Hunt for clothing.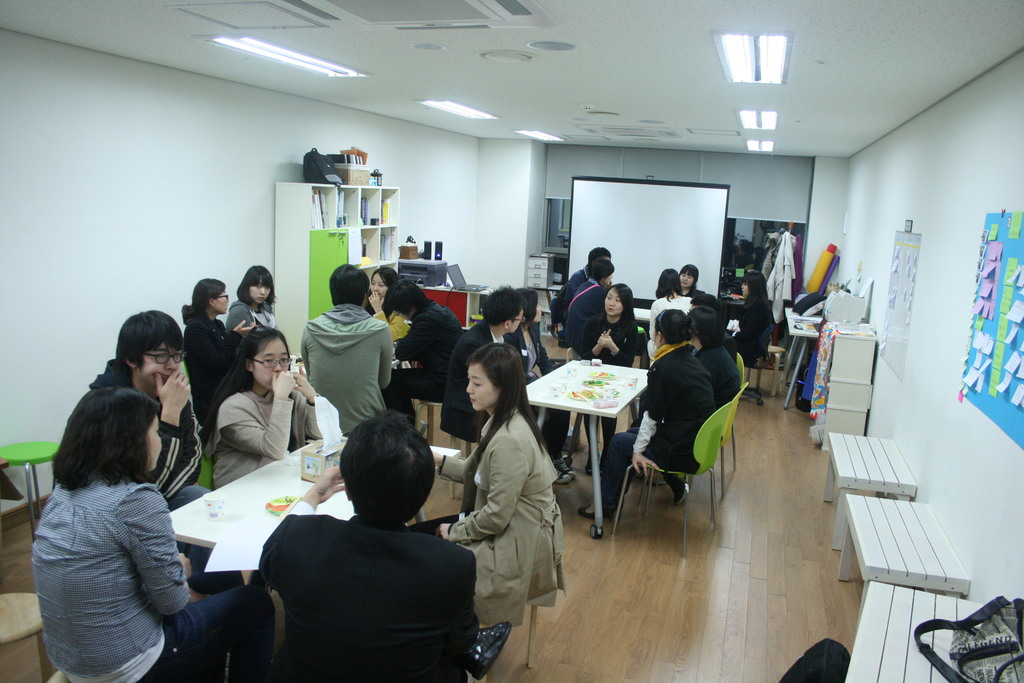
Hunted down at 31, 470, 250, 682.
